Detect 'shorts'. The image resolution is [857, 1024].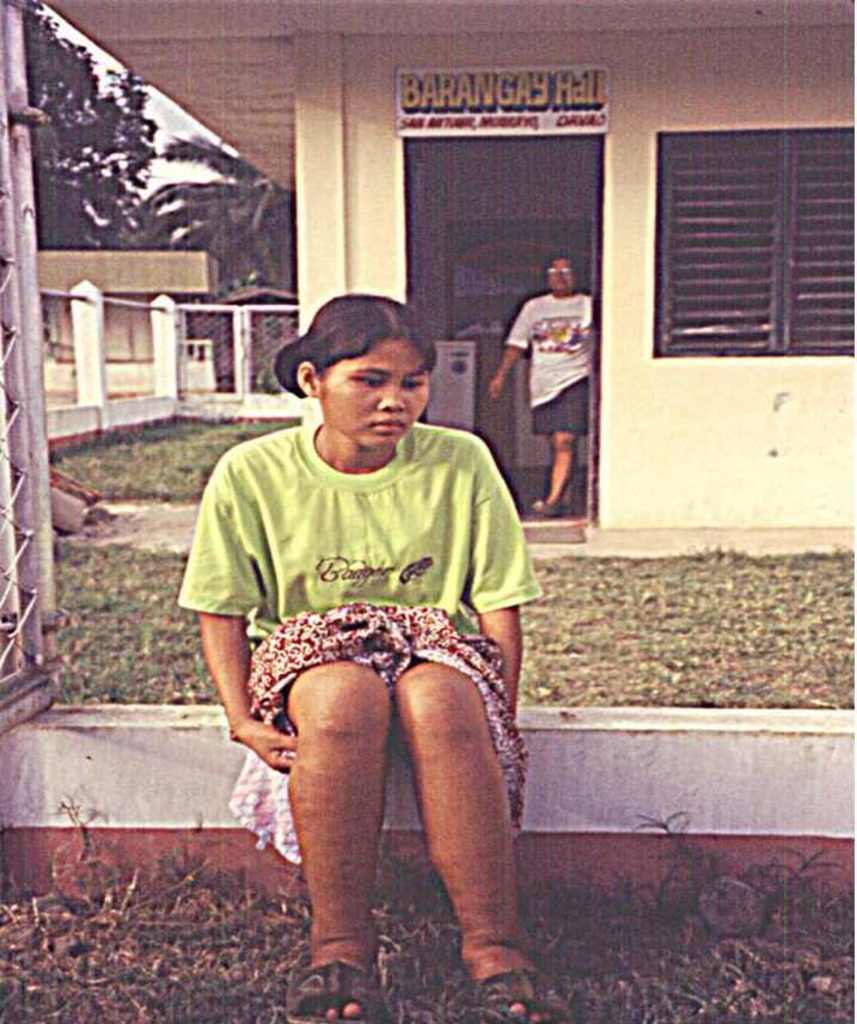
locate(534, 378, 589, 436).
